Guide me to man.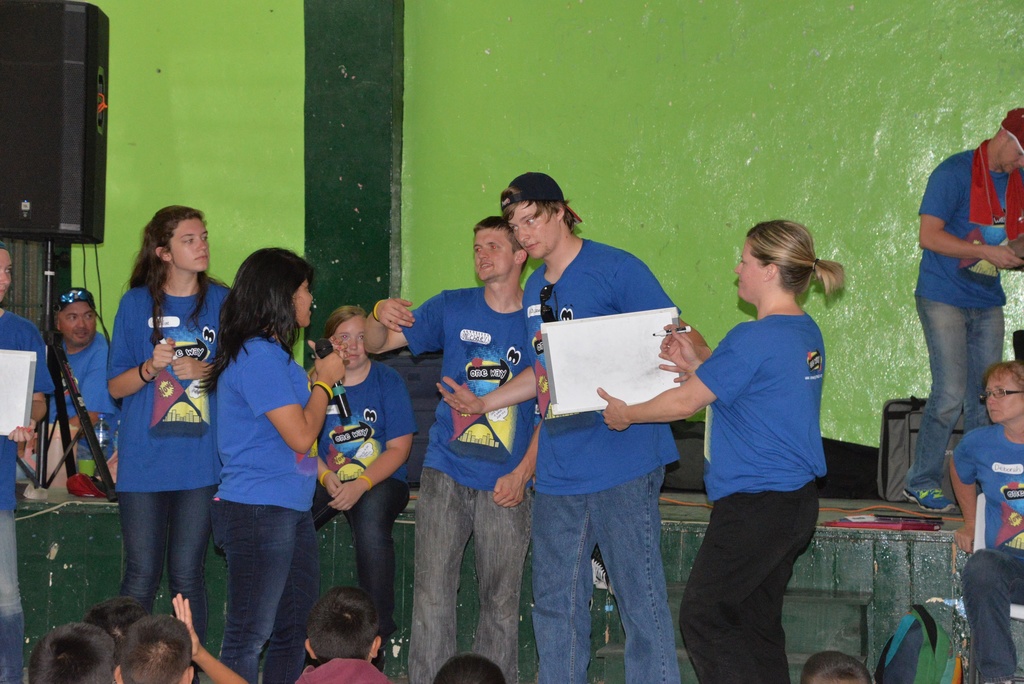
Guidance: Rect(0, 240, 54, 683).
